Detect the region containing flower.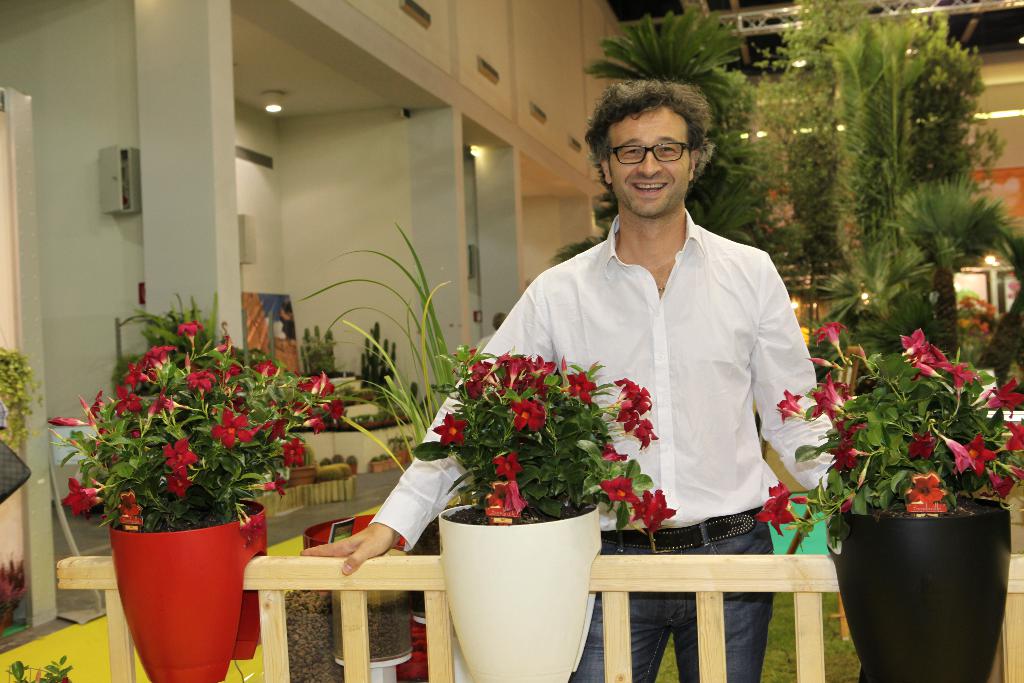
[left=489, top=482, right=526, bottom=519].
